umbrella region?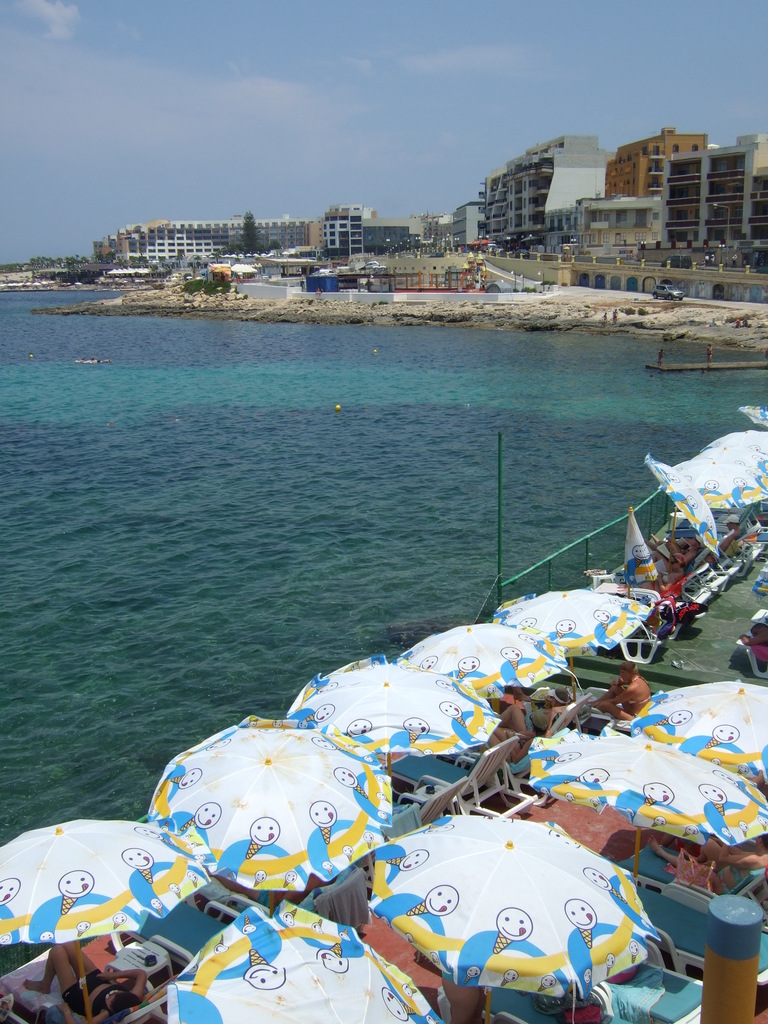
{"x1": 367, "y1": 822, "x2": 648, "y2": 998}
